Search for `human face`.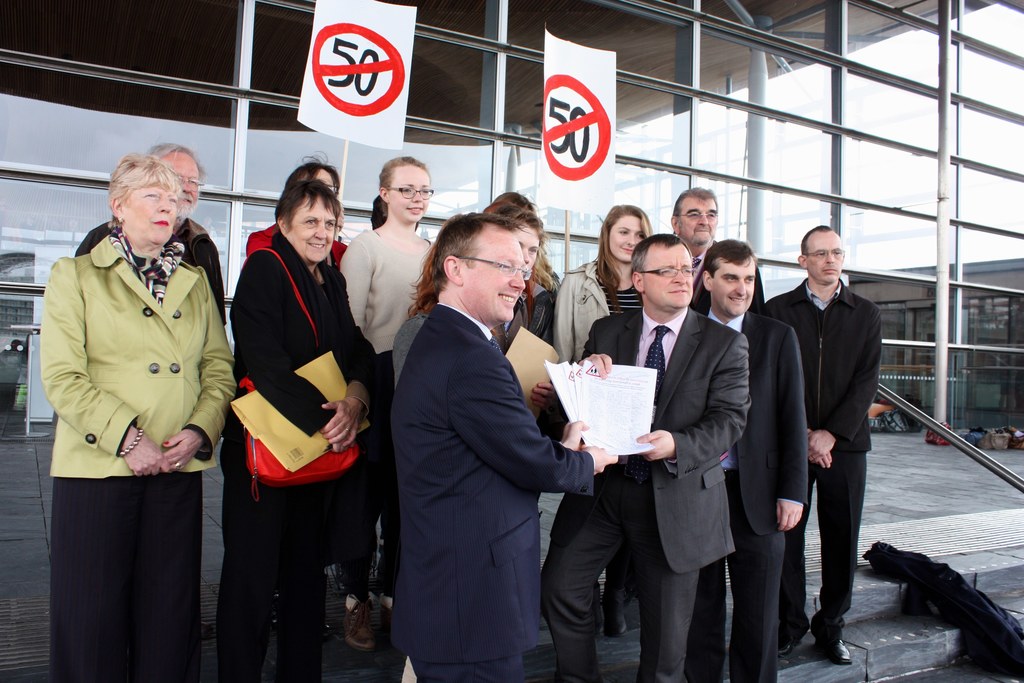
Found at pyautogui.locateOnScreen(296, 192, 335, 258).
